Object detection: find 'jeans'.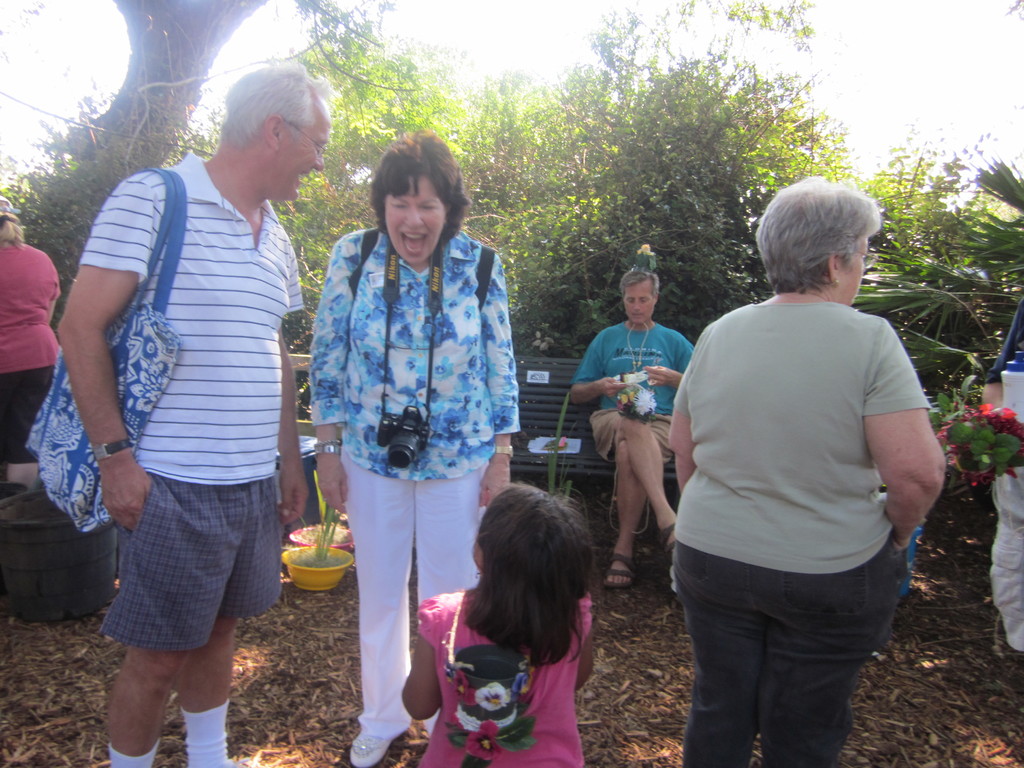
676:541:888:766.
